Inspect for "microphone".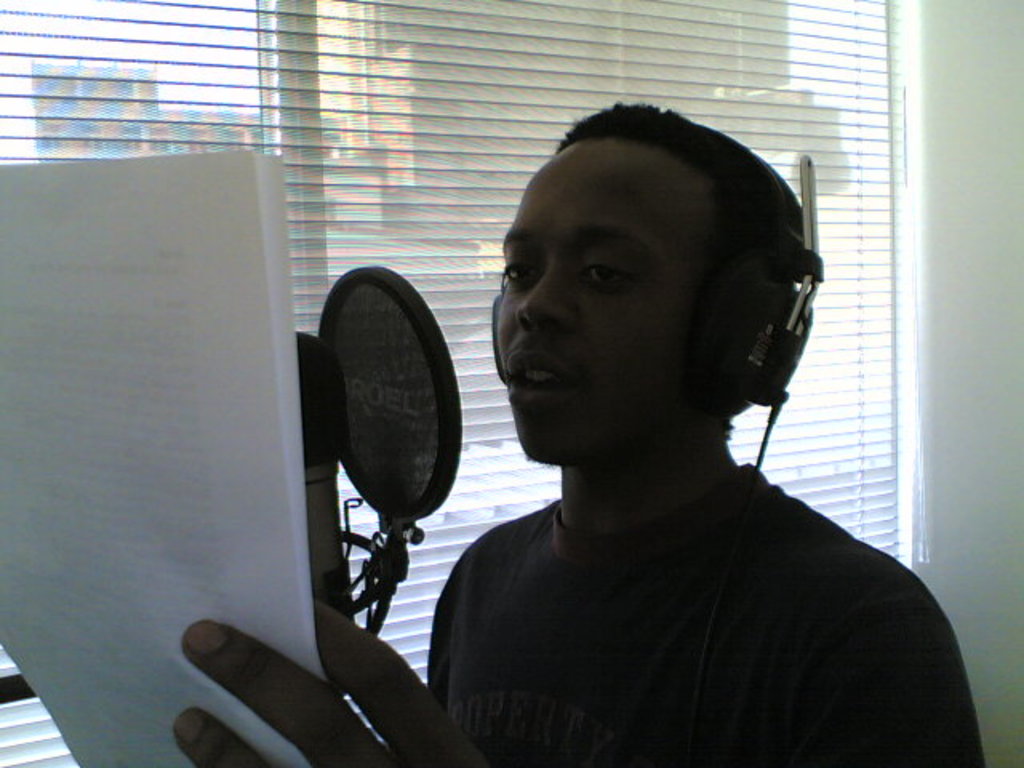
Inspection: box=[315, 266, 464, 560].
